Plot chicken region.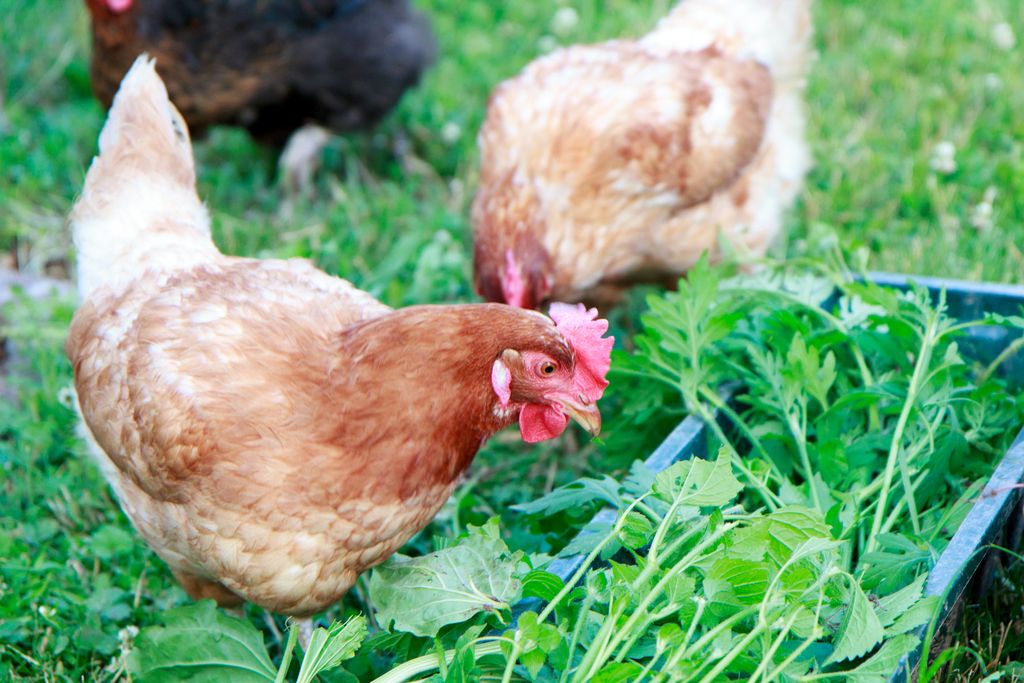
Plotted at 81 0 438 209.
